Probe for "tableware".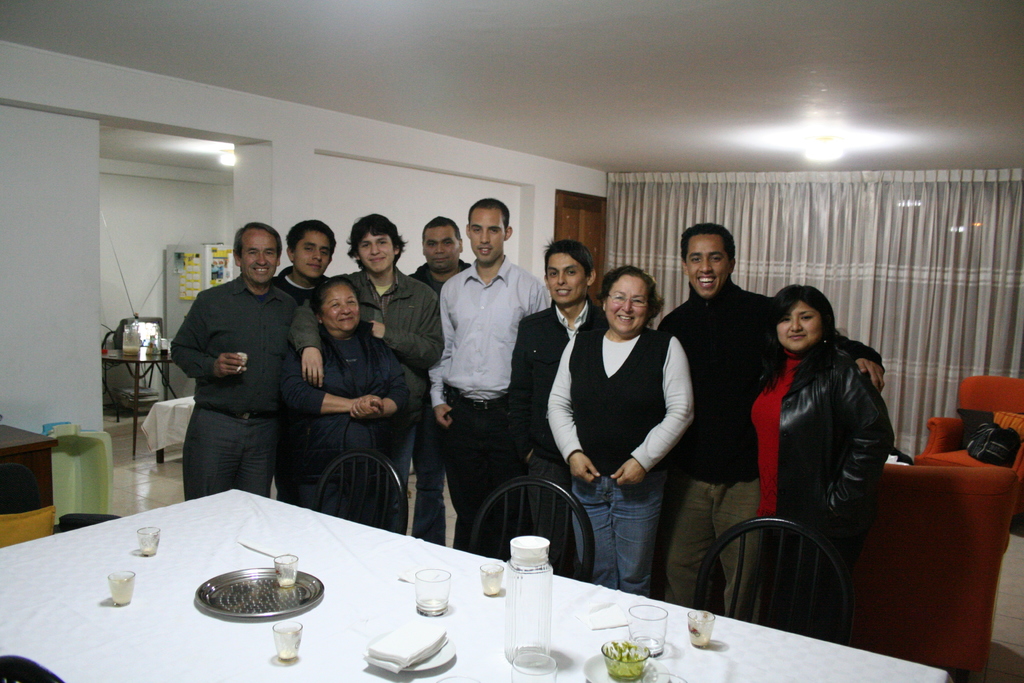
Probe result: box=[601, 641, 651, 682].
